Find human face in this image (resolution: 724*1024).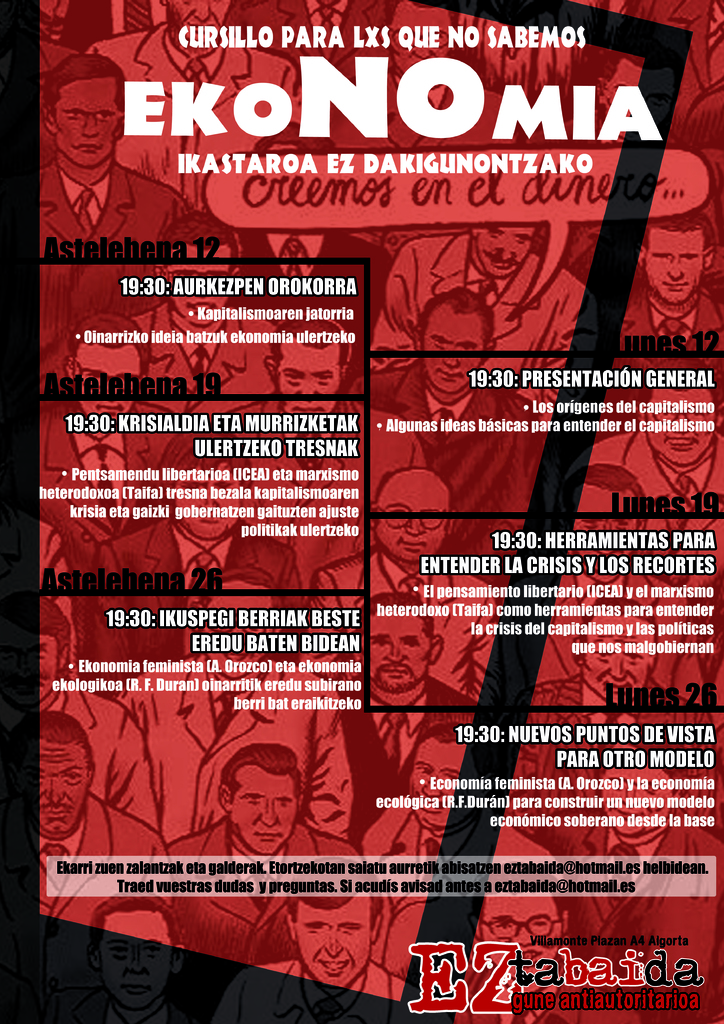
rect(650, 230, 700, 303).
